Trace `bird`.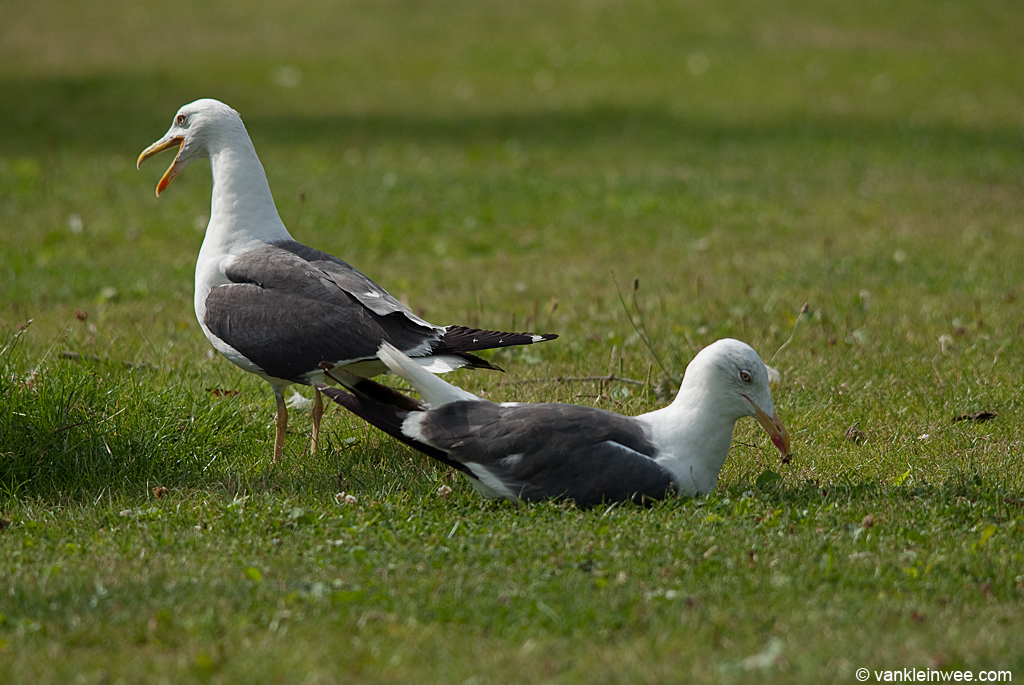
Traced to (left=140, top=91, right=541, bottom=463).
